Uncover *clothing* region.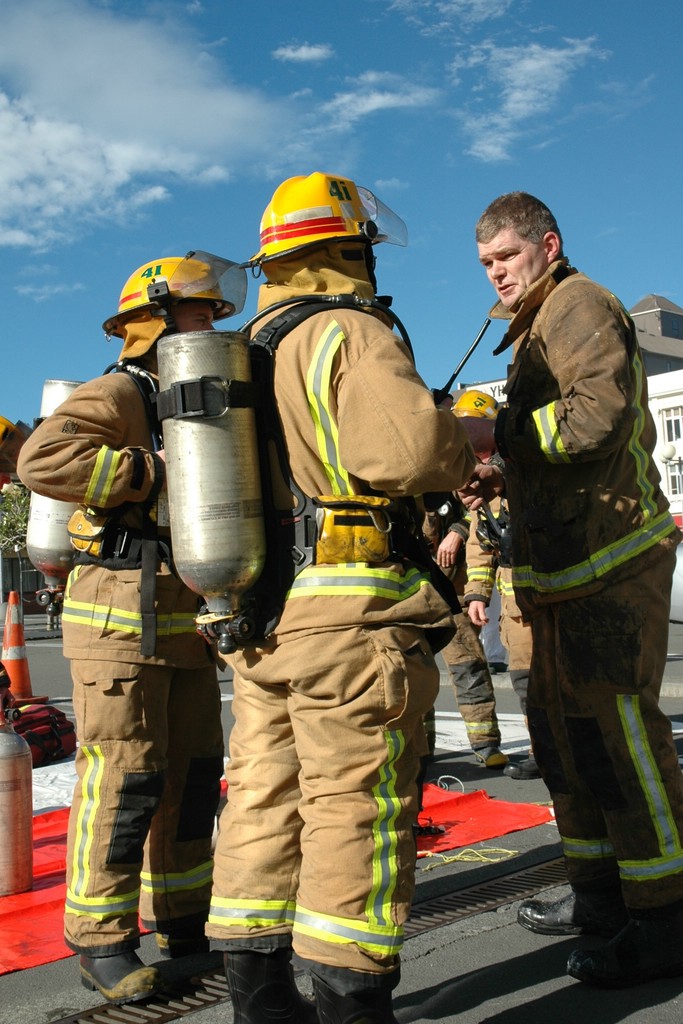
Uncovered: box=[422, 497, 481, 756].
